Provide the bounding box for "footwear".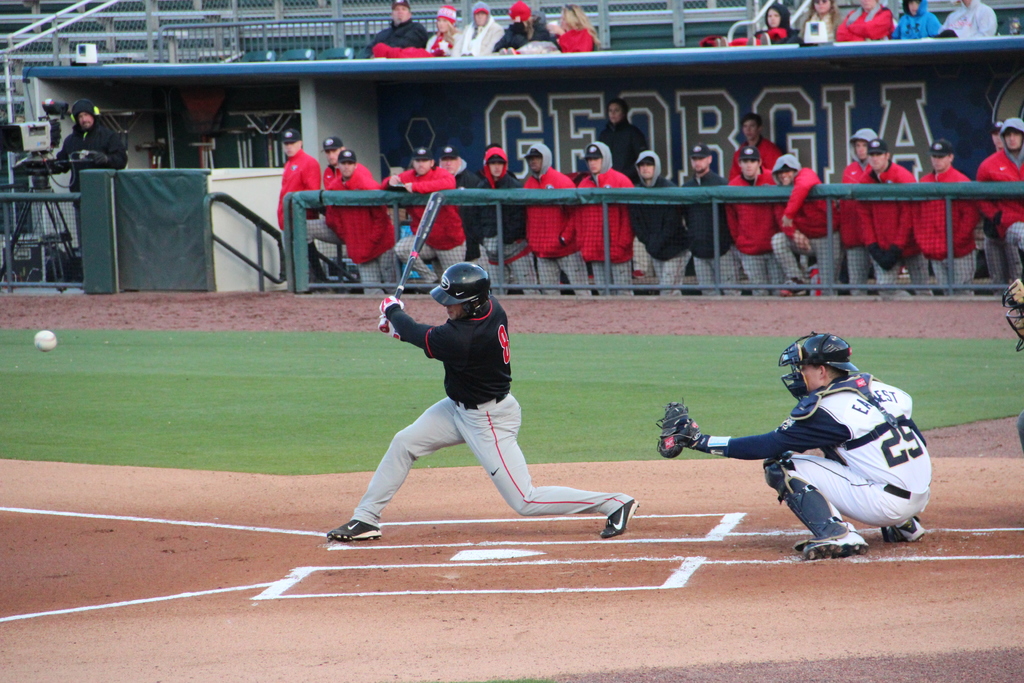
326 516 386 544.
